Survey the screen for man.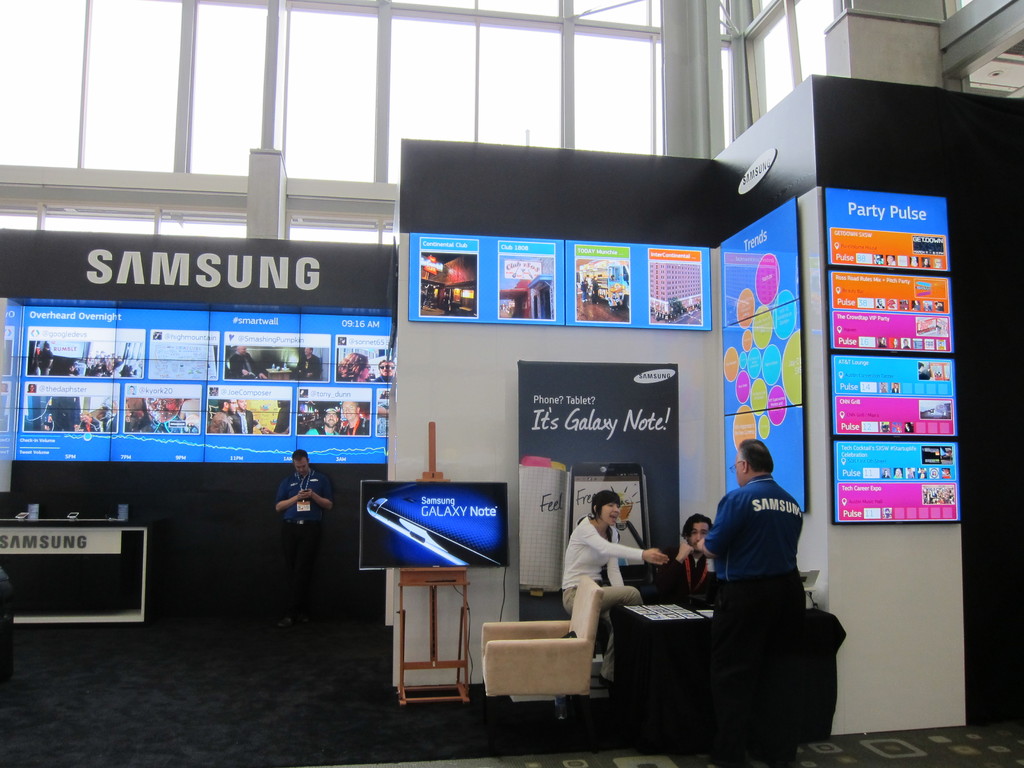
Survey found: [371, 356, 397, 381].
